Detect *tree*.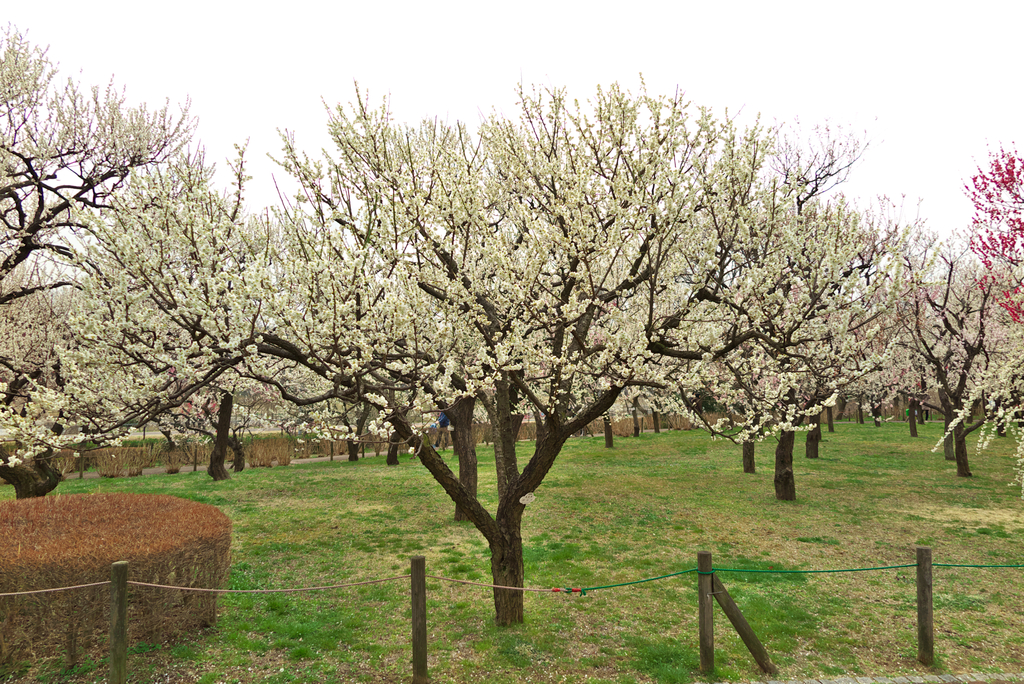
Detected at 0,160,336,471.
